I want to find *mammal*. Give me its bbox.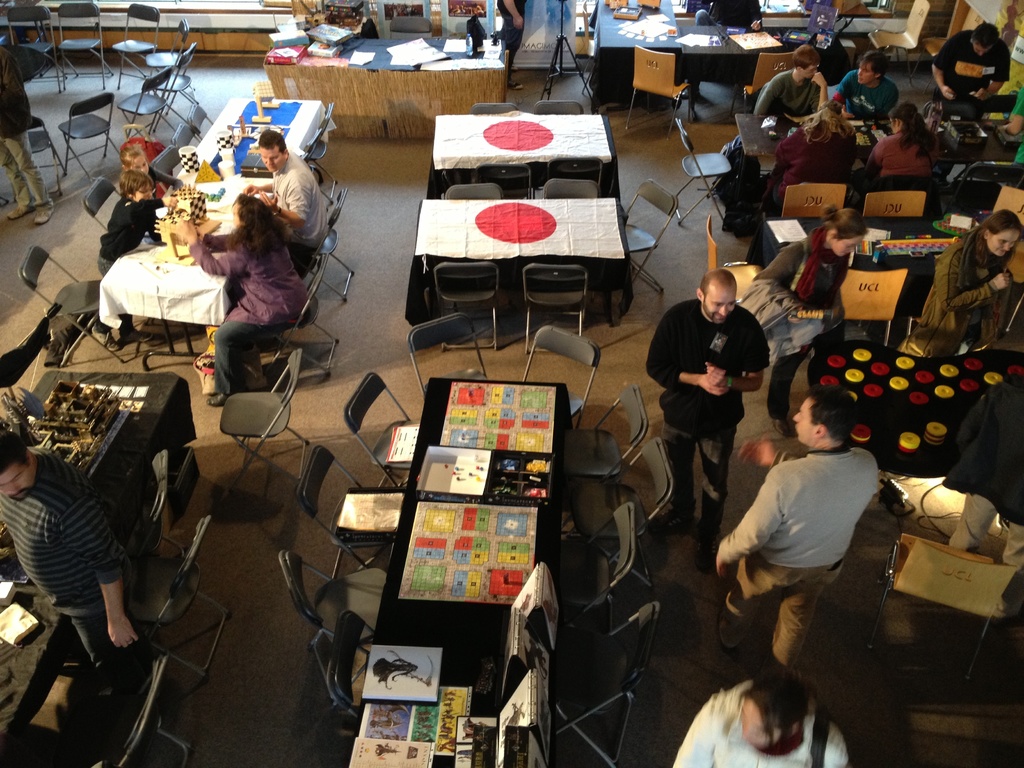
box=[932, 25, 1000, 98].
